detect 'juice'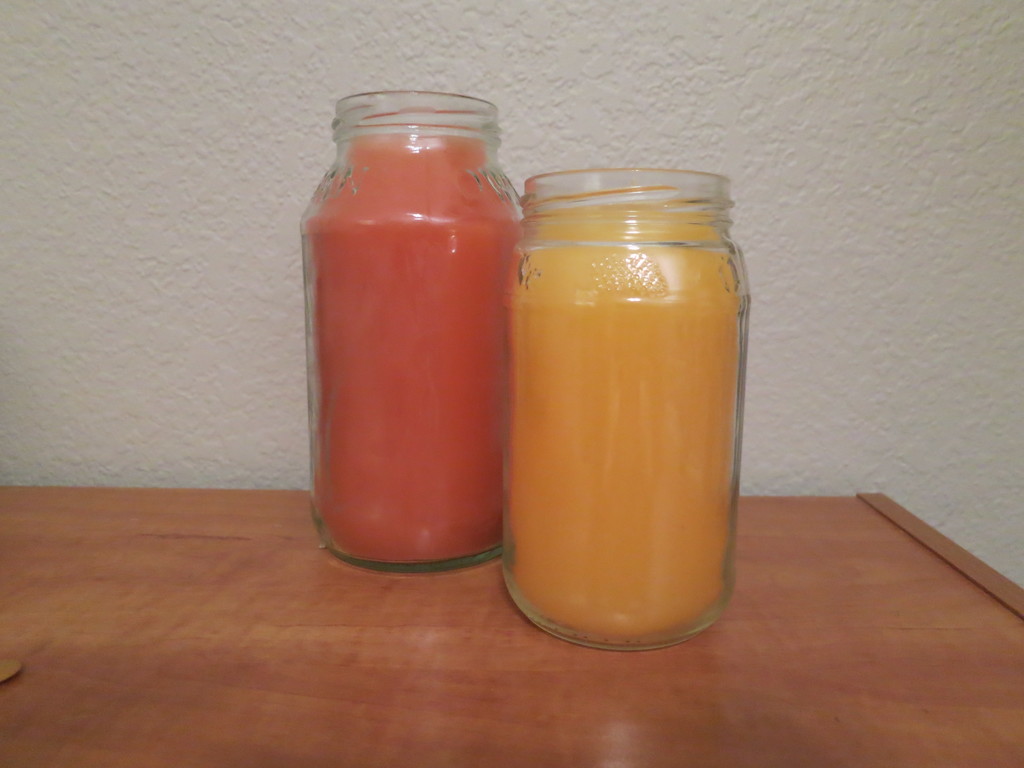
crop(499, 200, 748, 642)
